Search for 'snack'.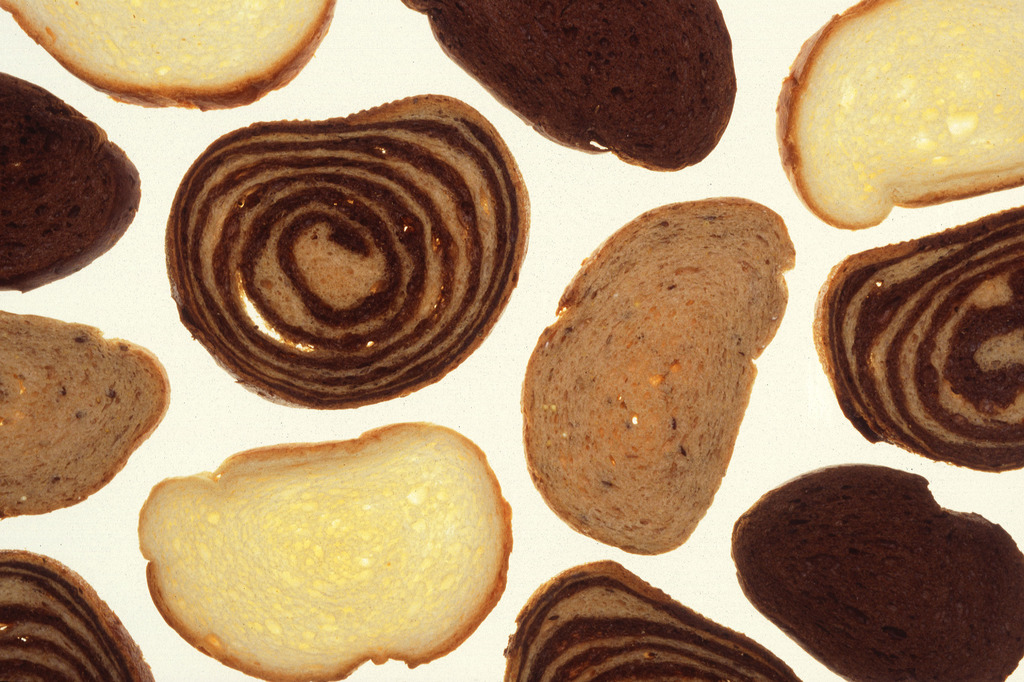
Found at <region>518, 194, 799, 558</region>.
